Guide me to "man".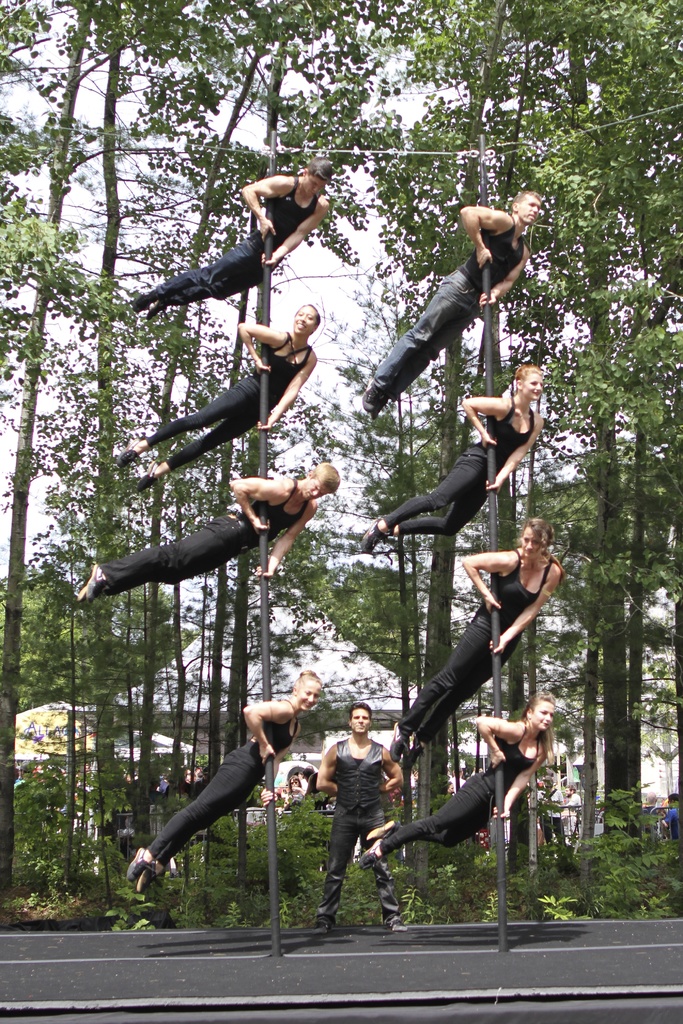
Guidance: left=359, top=188, right=545, bottom=419.
